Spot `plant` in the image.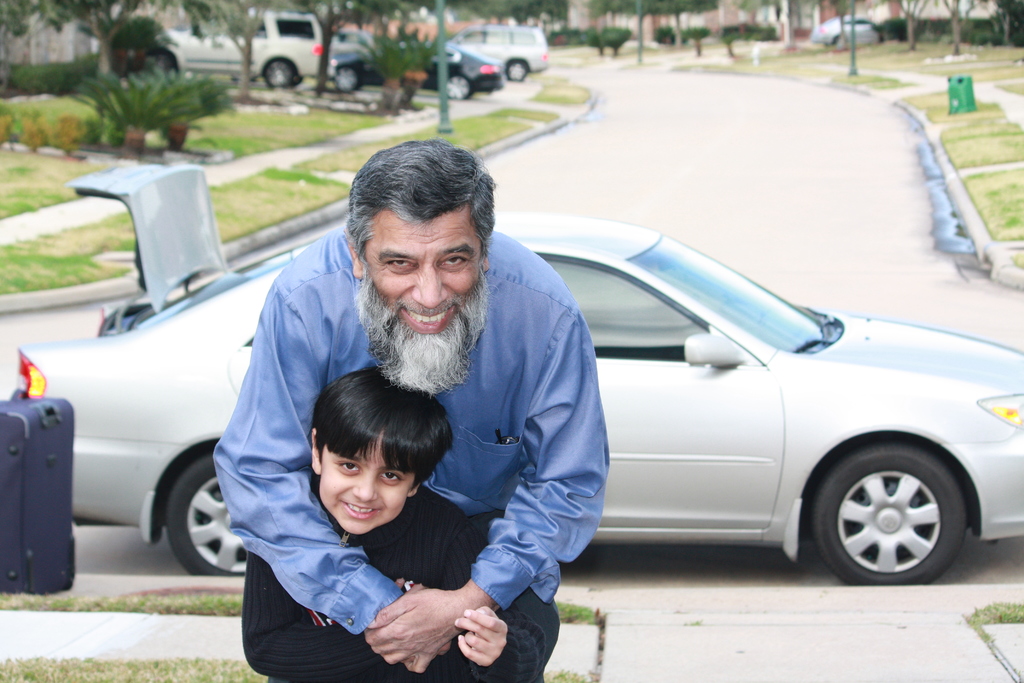
`plant` found at (636, 40, 652, 54).
